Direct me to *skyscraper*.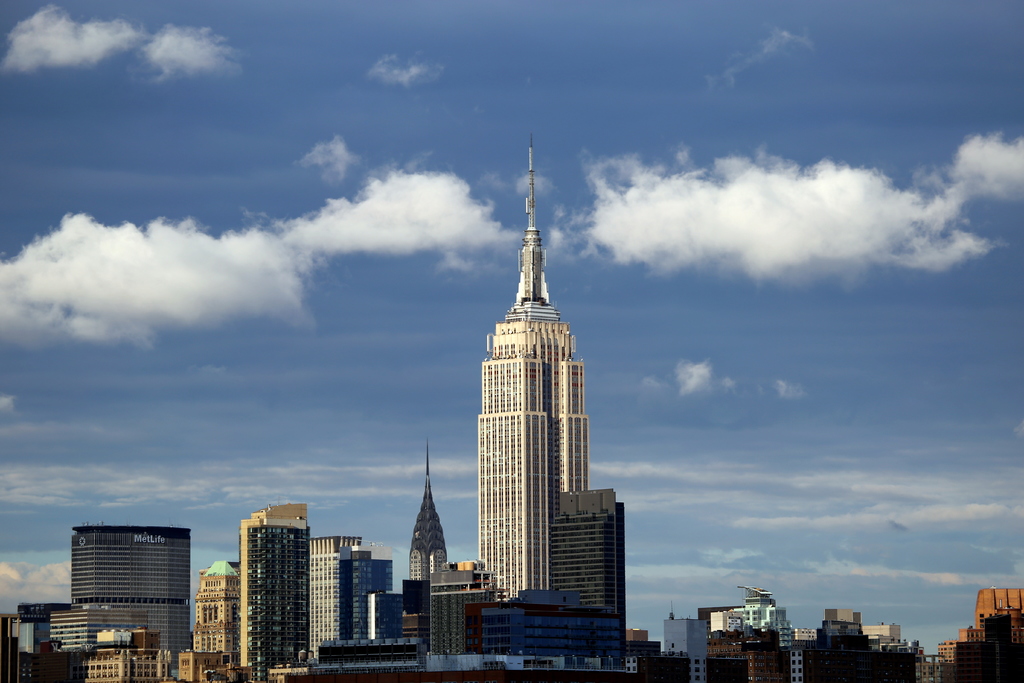
Direction: 369, 589, 405, 643.
